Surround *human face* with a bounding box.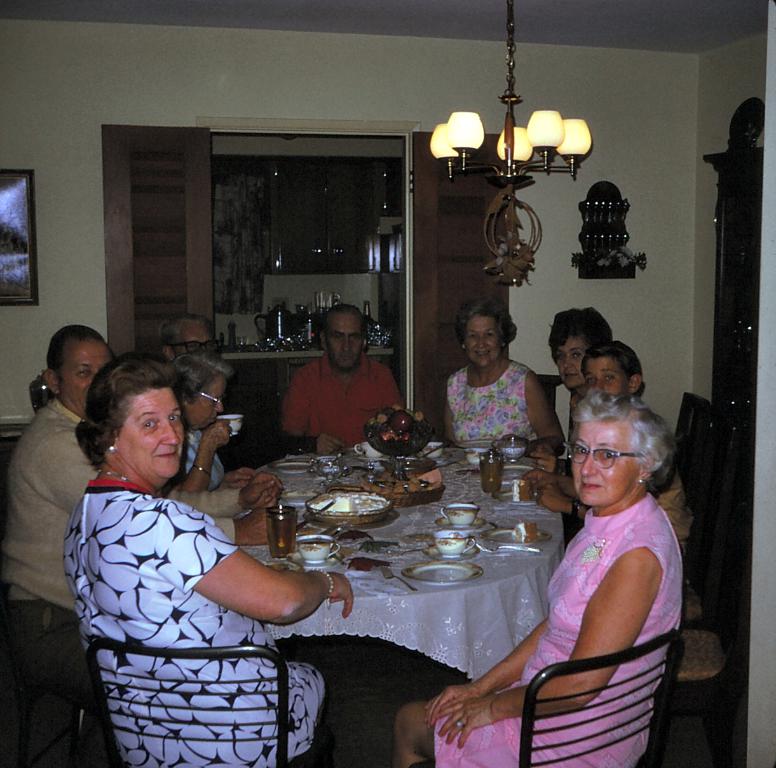
x1=53 y1=343 x2=116 y2=410.
